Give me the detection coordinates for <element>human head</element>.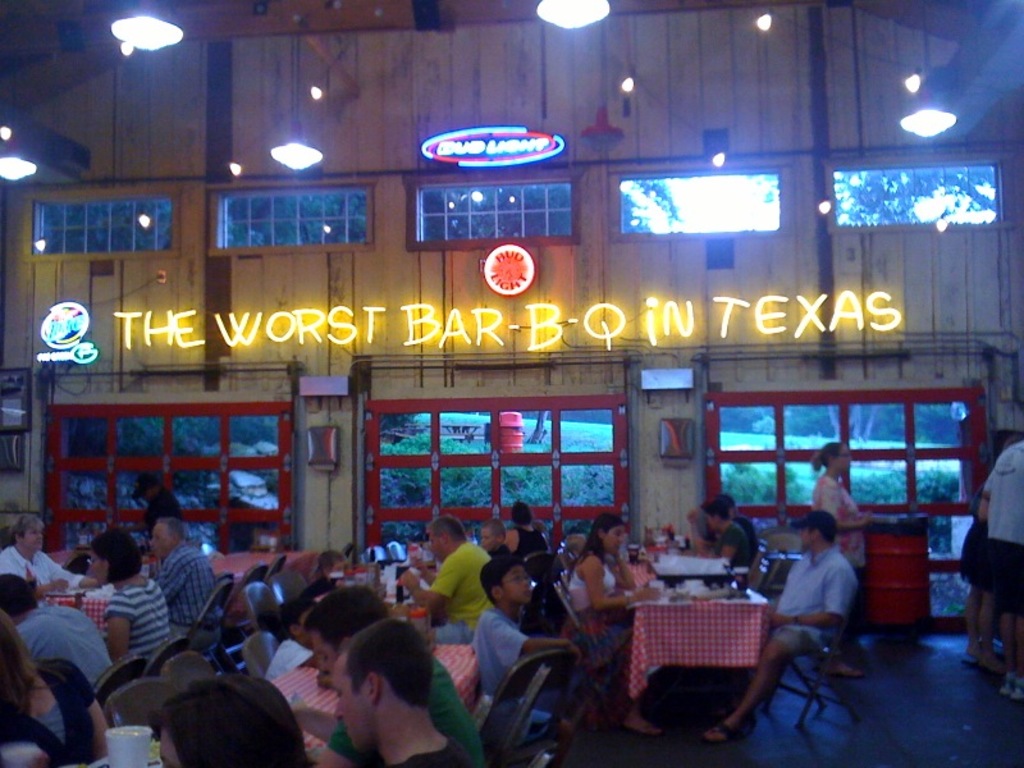
rect(6, 512, 46, 554).
